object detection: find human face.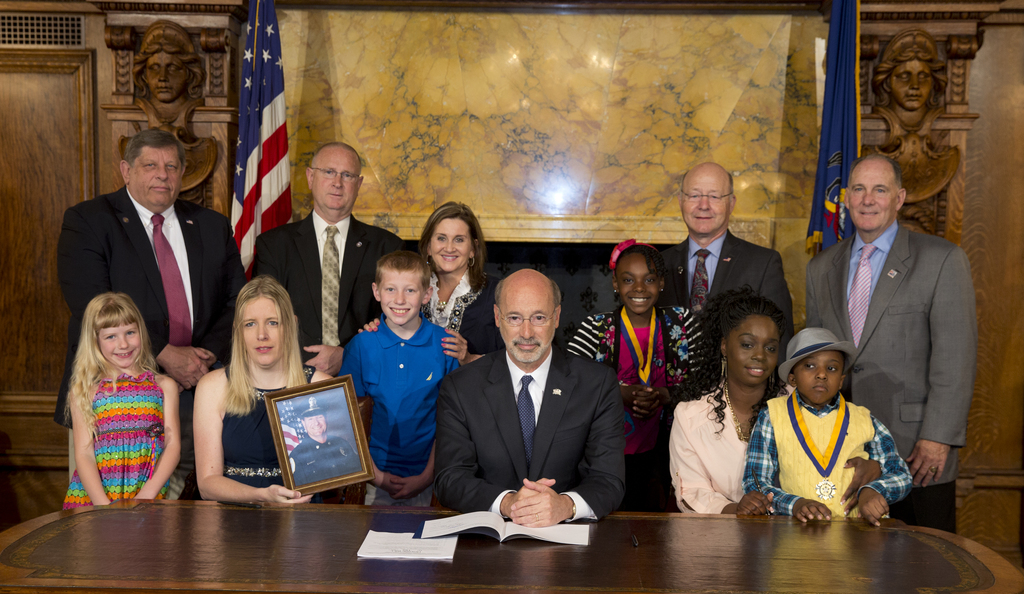
{"x1": 616, "y1": 255, "x2": 661, "y2": 314}.
